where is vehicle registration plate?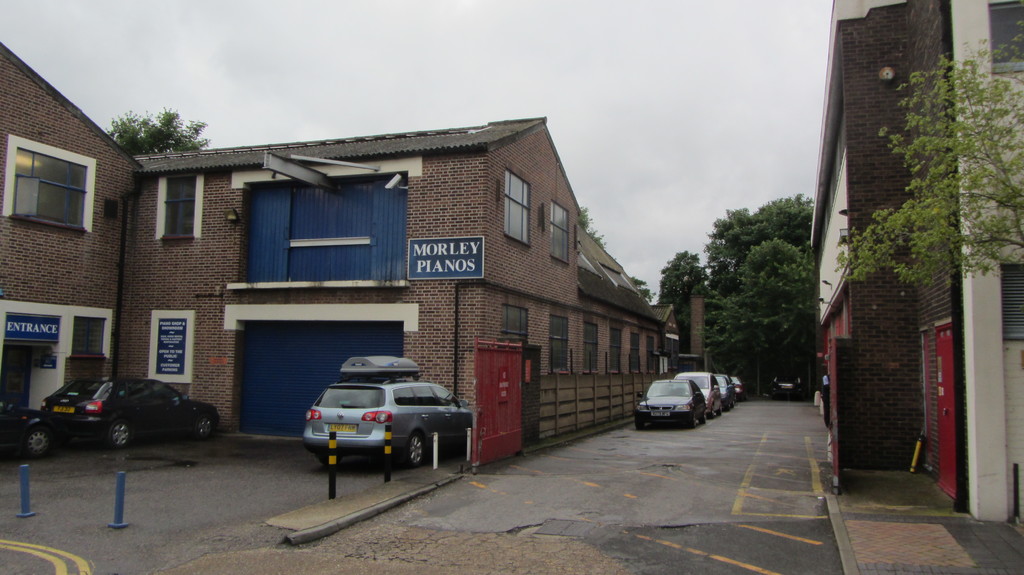
<box>51,406,73,411</box>.
